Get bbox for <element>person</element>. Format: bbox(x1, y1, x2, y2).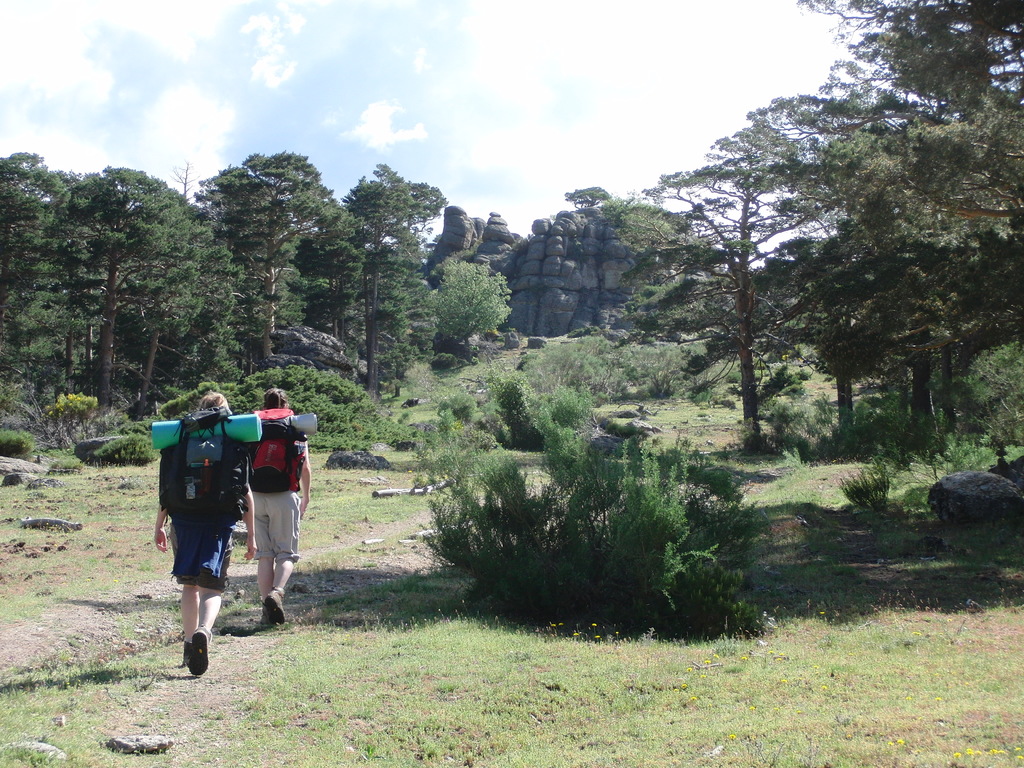
bbox(252, 388, 313, 625).
